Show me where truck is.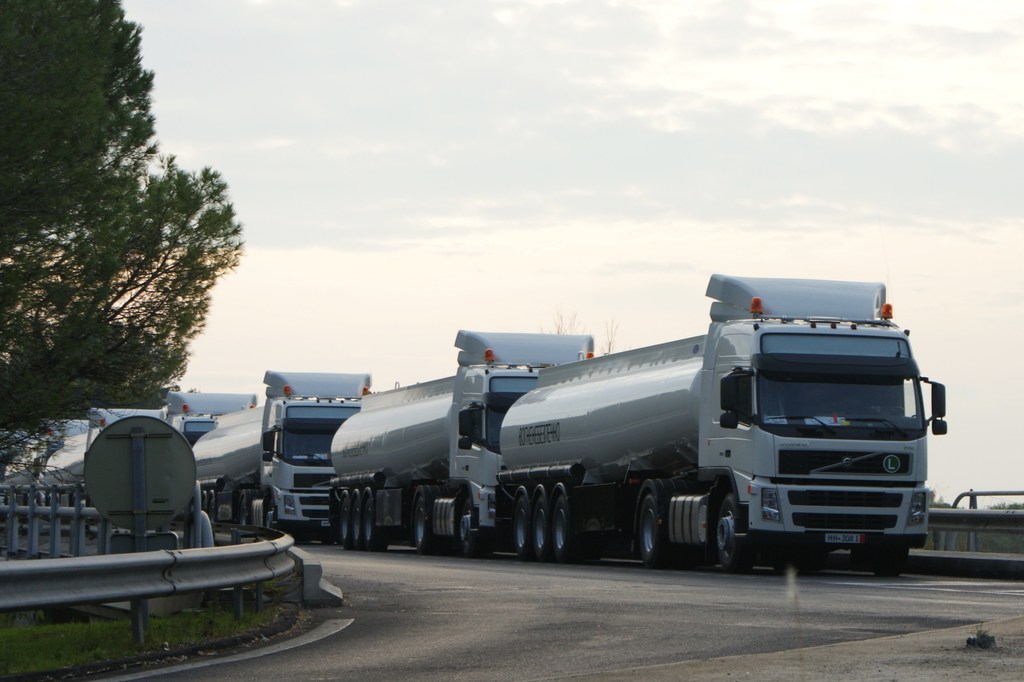
truck is at select_region(0, 437, 64, 507).
